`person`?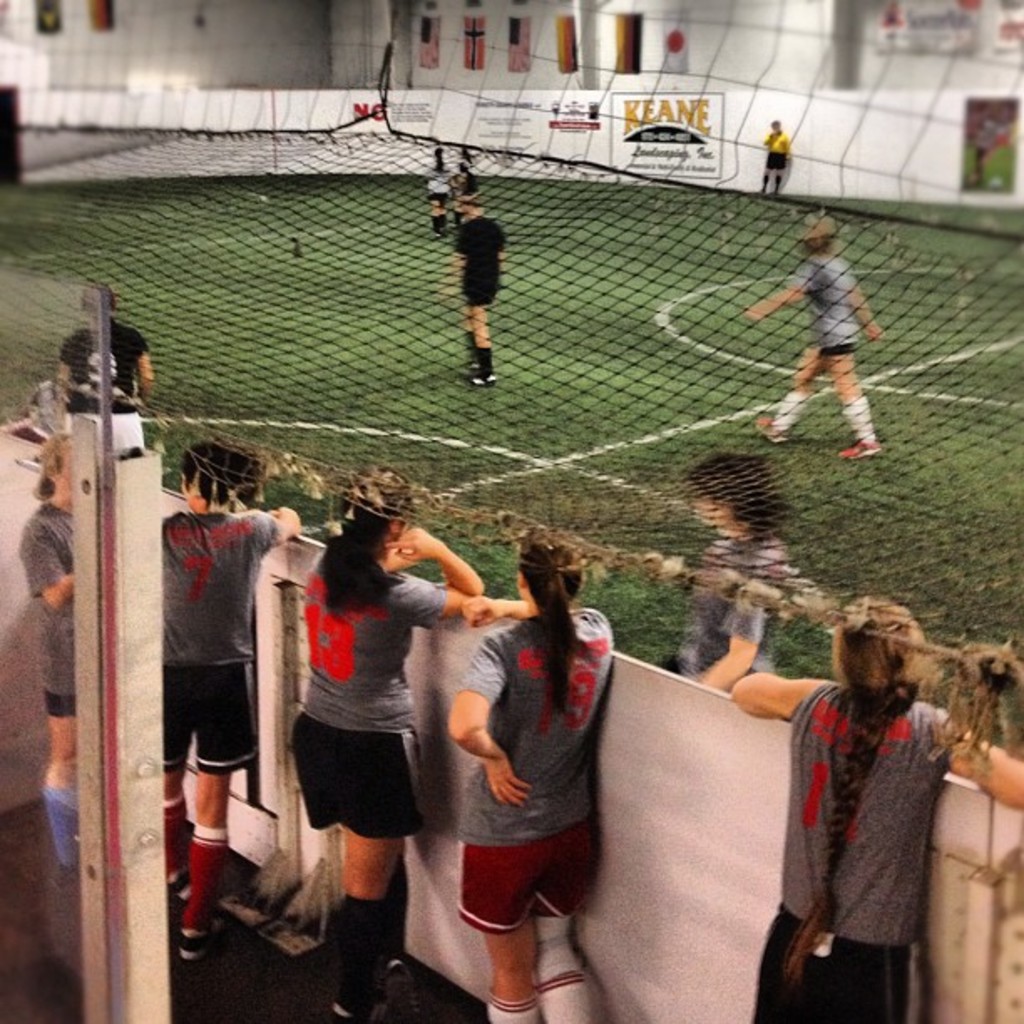
20,433,69,895
